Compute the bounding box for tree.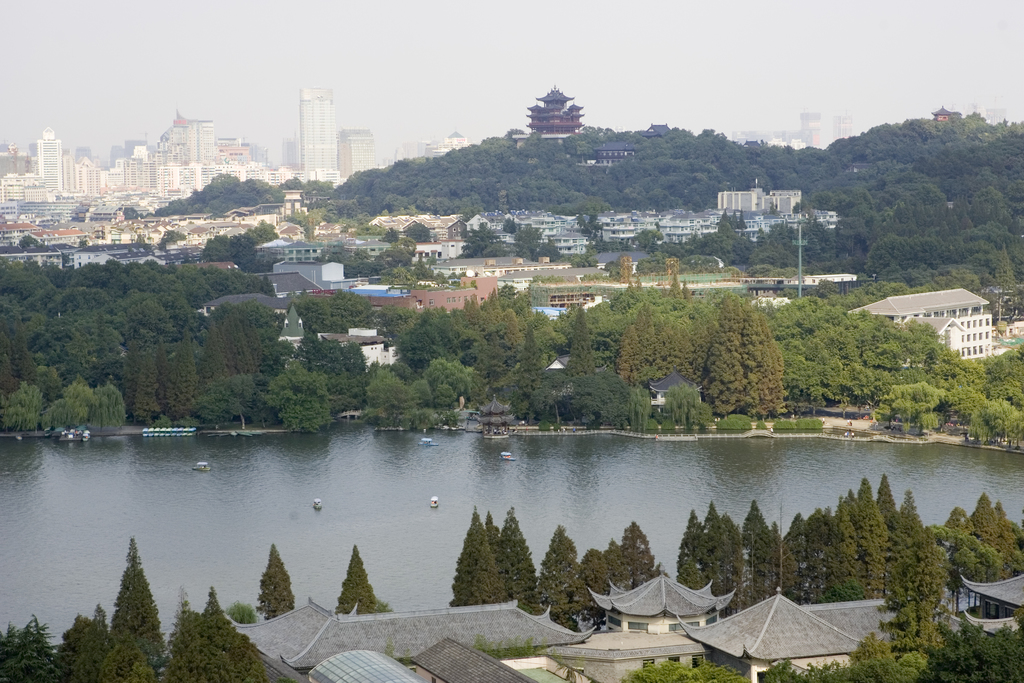
847:479:888:597.
